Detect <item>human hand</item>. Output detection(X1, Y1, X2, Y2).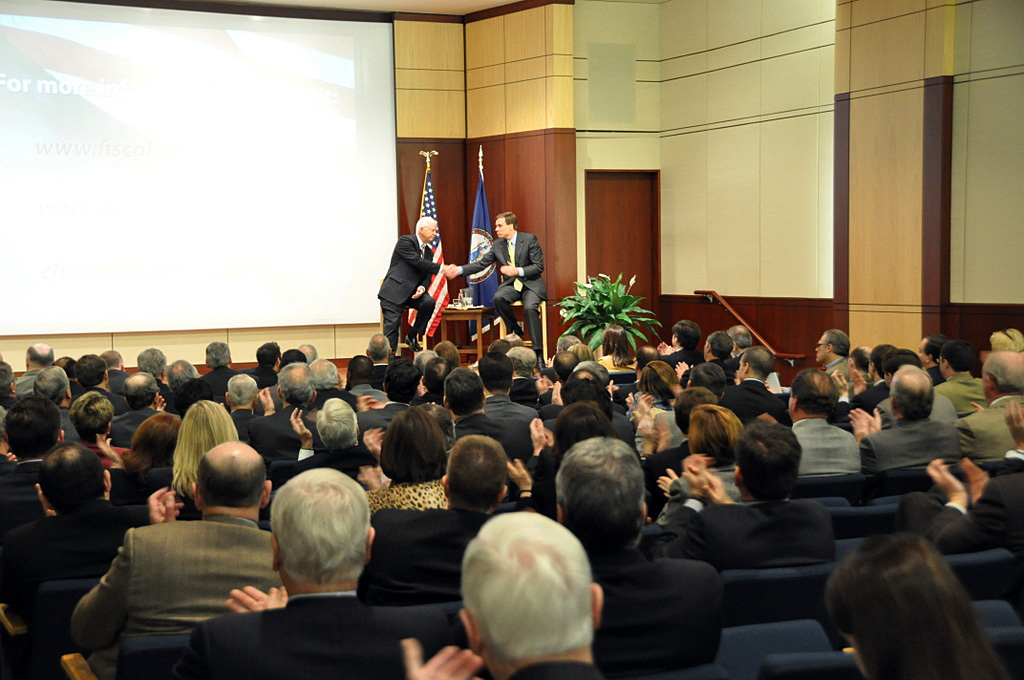
detection(703, 469, 727, 502).
